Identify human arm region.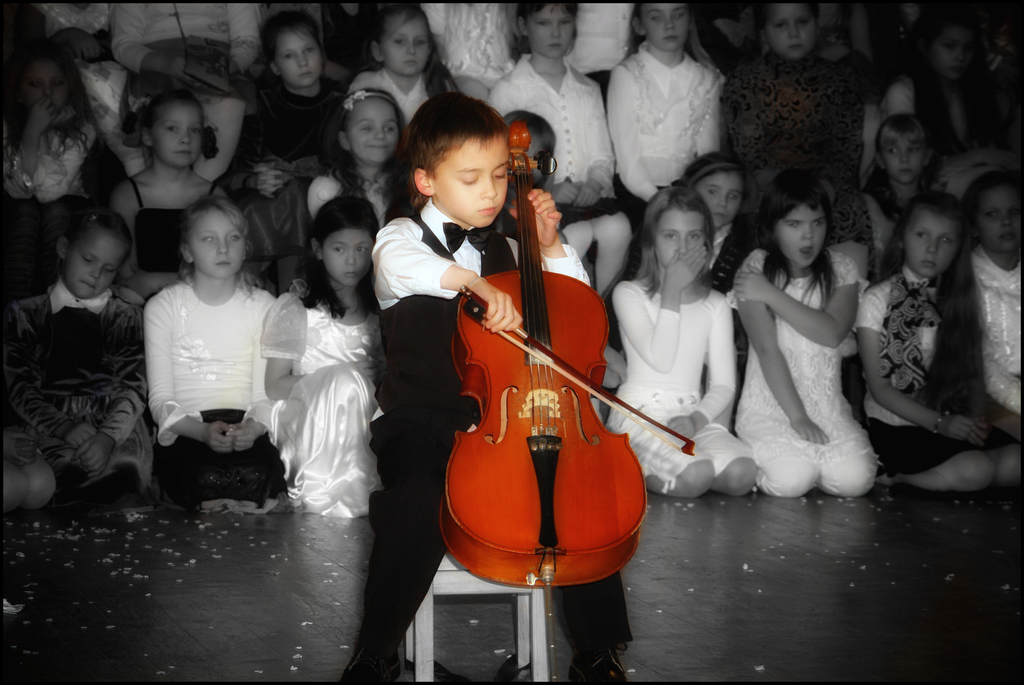
Region: box(737, 246, 831, 442).
